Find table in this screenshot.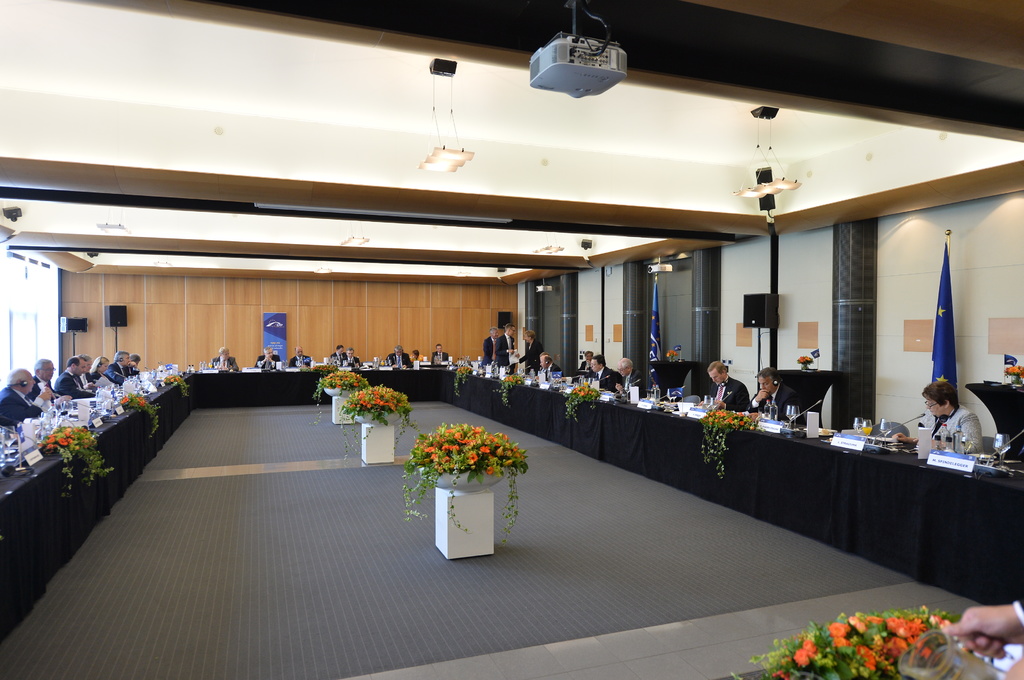
The bounding box for table is bbox=(0, 362, 189, 638).
